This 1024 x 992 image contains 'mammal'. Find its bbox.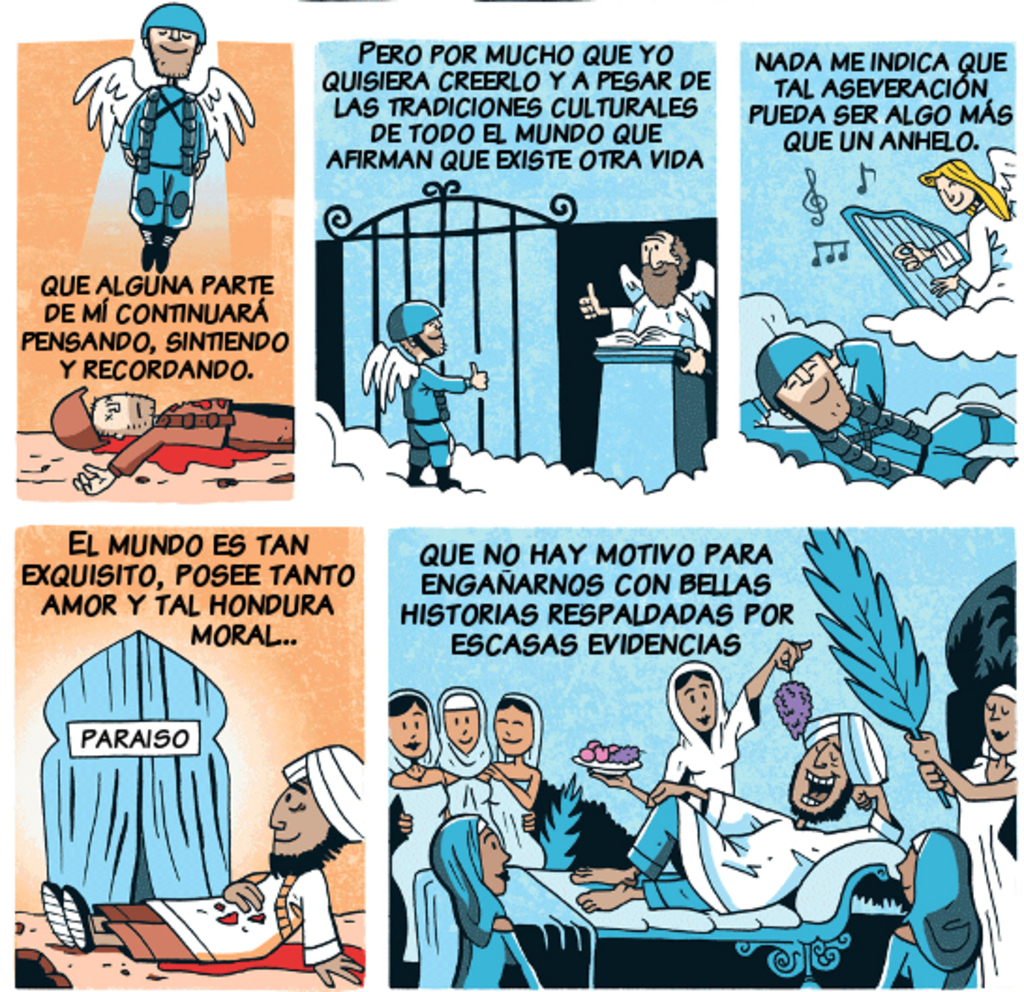
902, 668, 1022, 990.
